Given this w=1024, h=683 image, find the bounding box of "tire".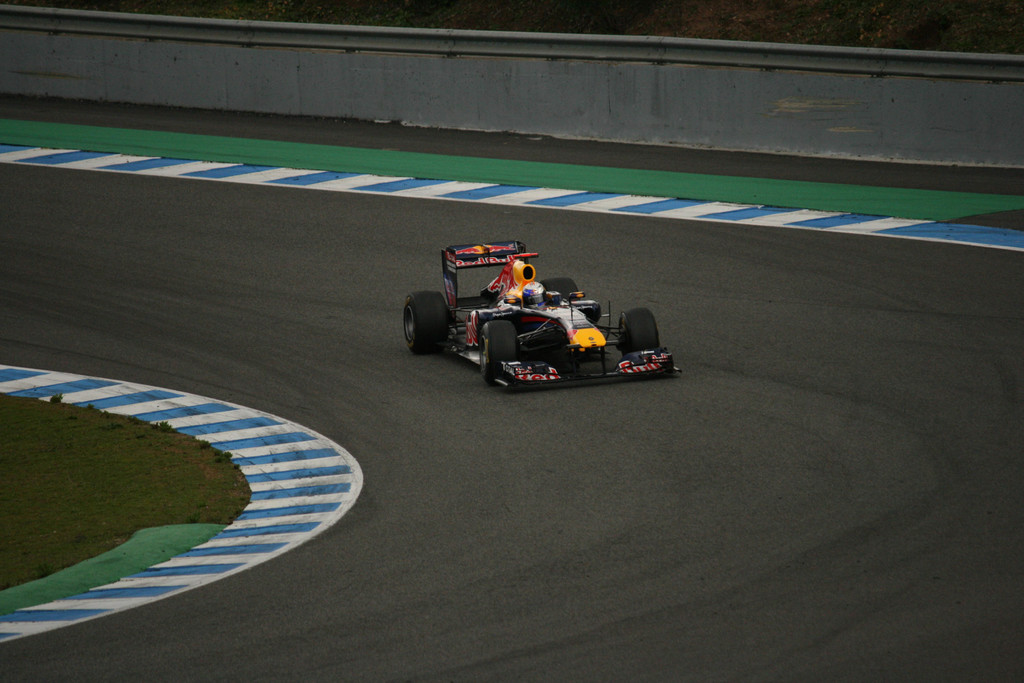
detection(477, 323, 521, 381).
